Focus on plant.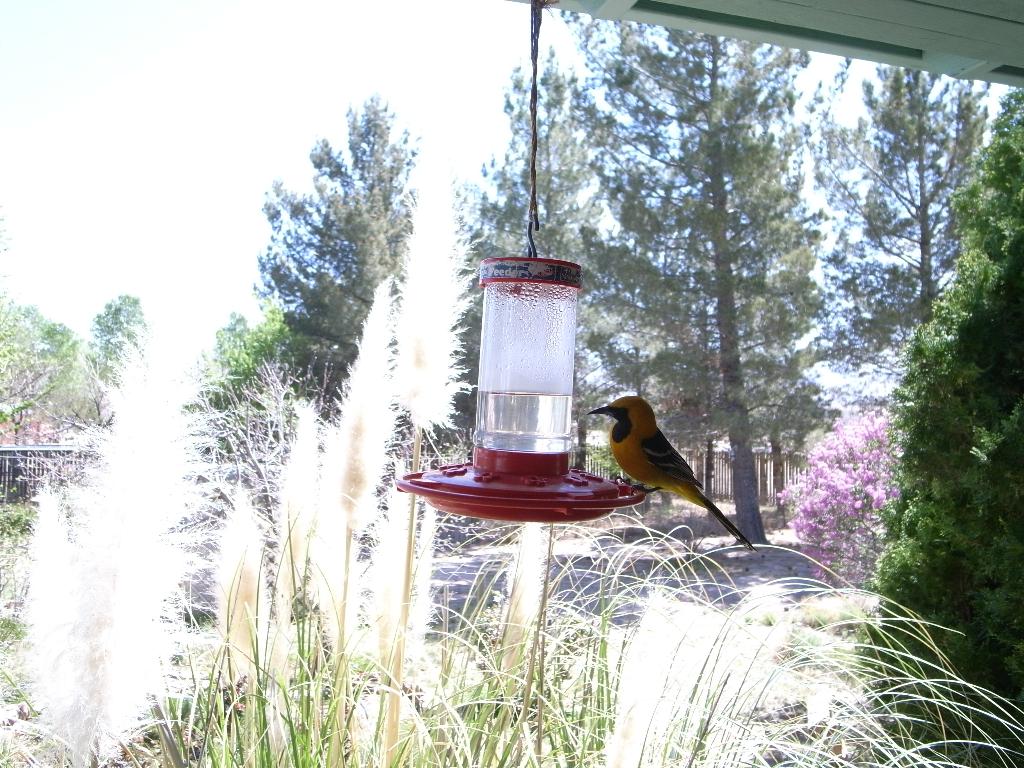
Focused at 858:79:1023:767.
